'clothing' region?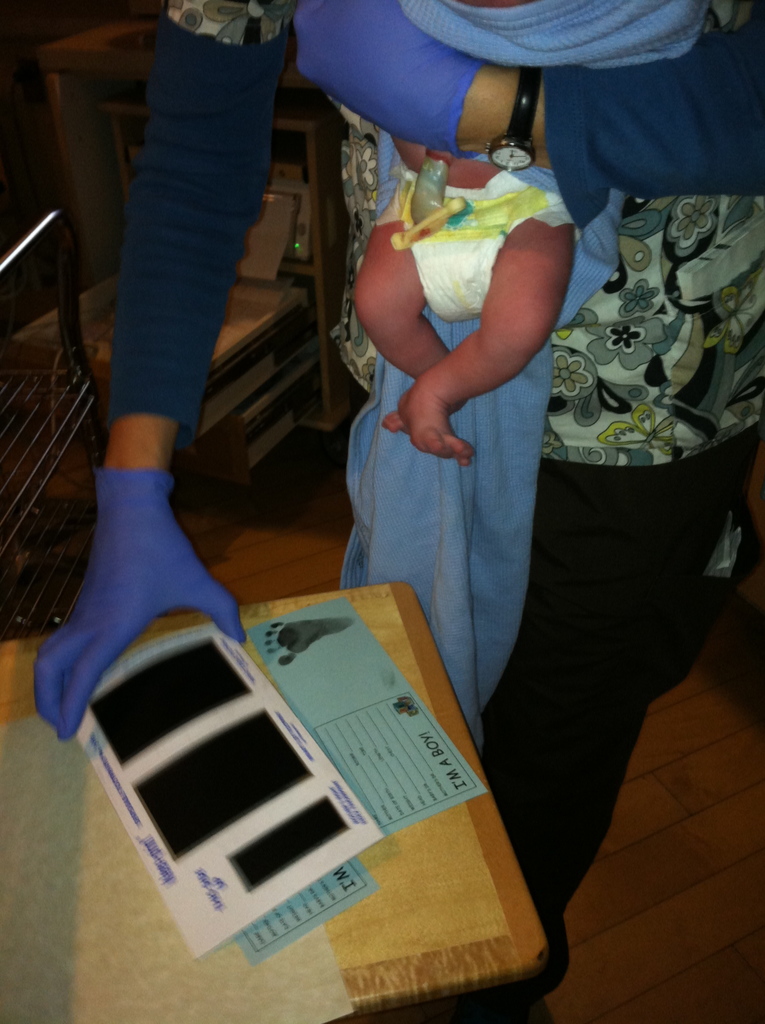
region(371, 426, 761, 1023)
